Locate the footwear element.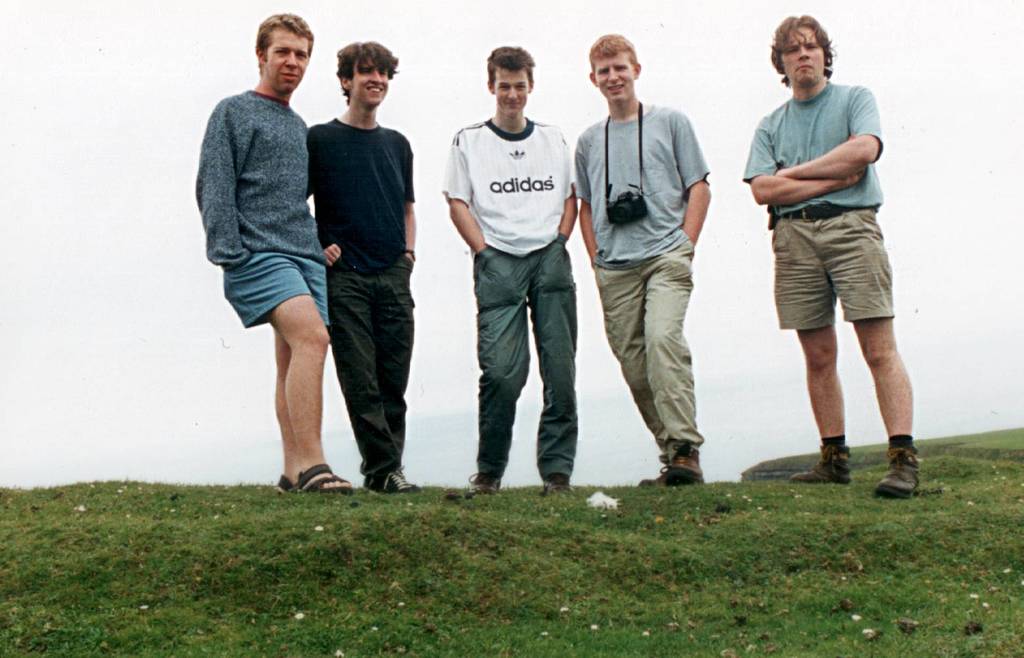
Element bbox: (x1=548, y1=477, x2=578, y2=492).
